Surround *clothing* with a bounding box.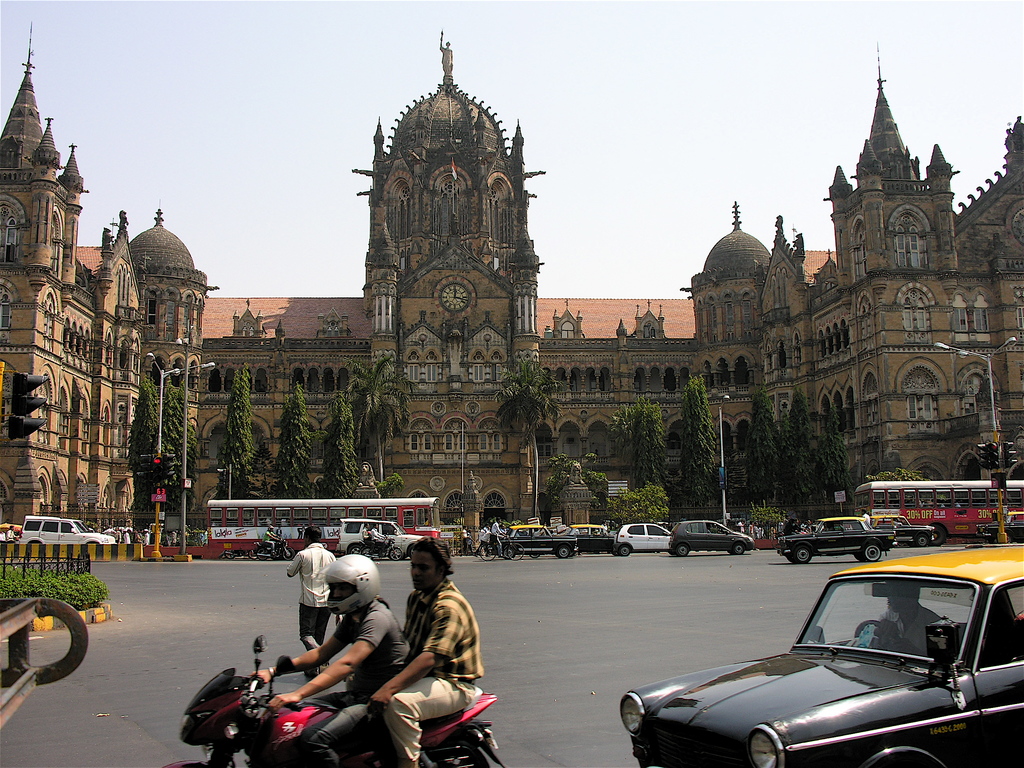
290:544:337:651.
